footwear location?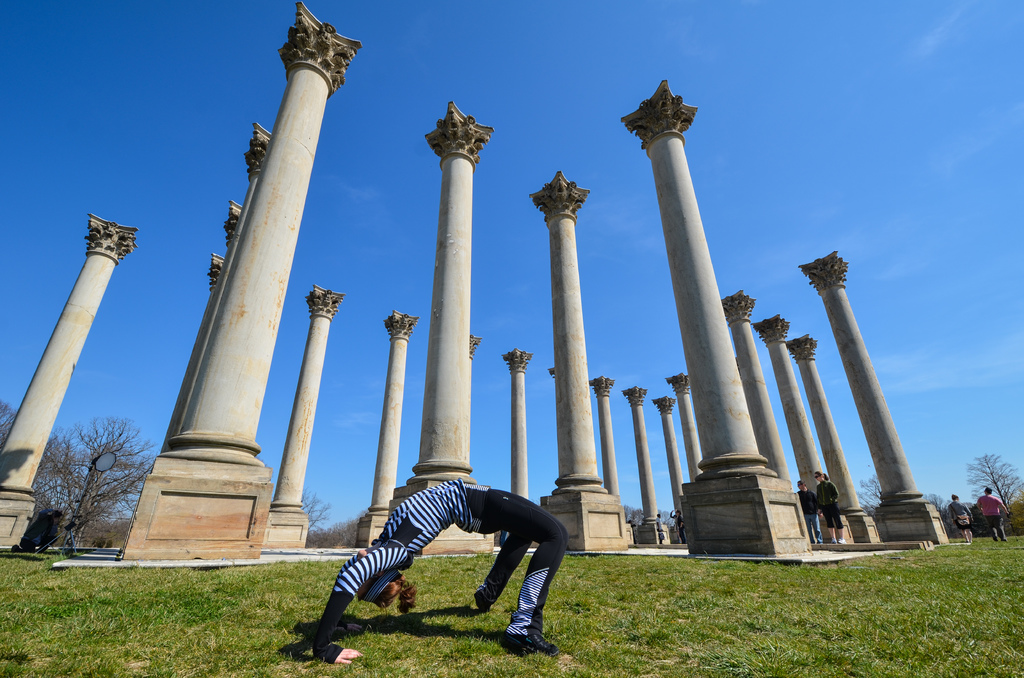
831,537,836,543
